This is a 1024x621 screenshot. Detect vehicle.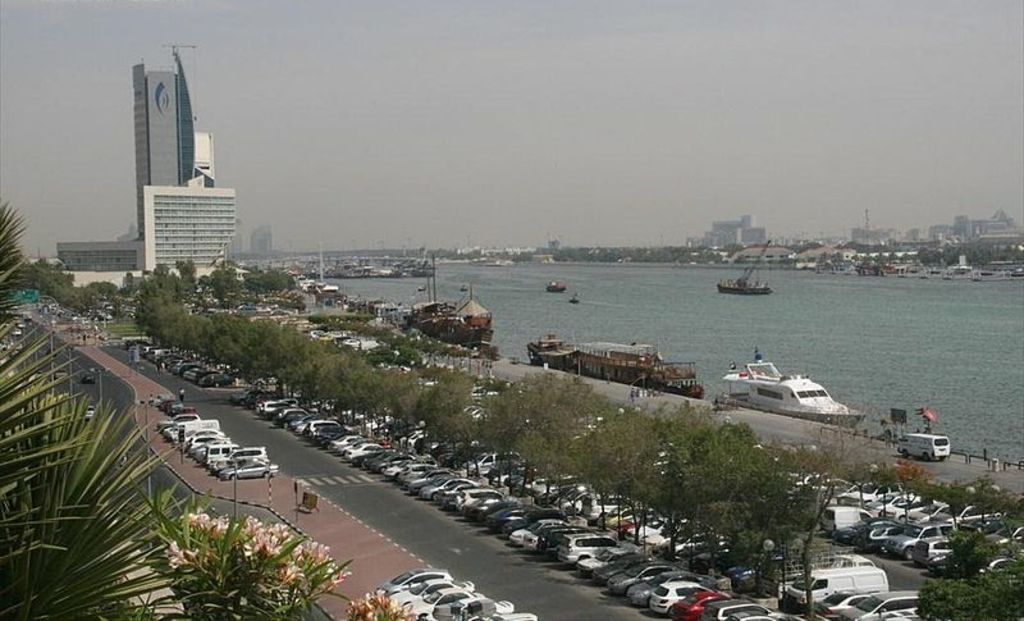
box=[722, 351, 864, 431].
